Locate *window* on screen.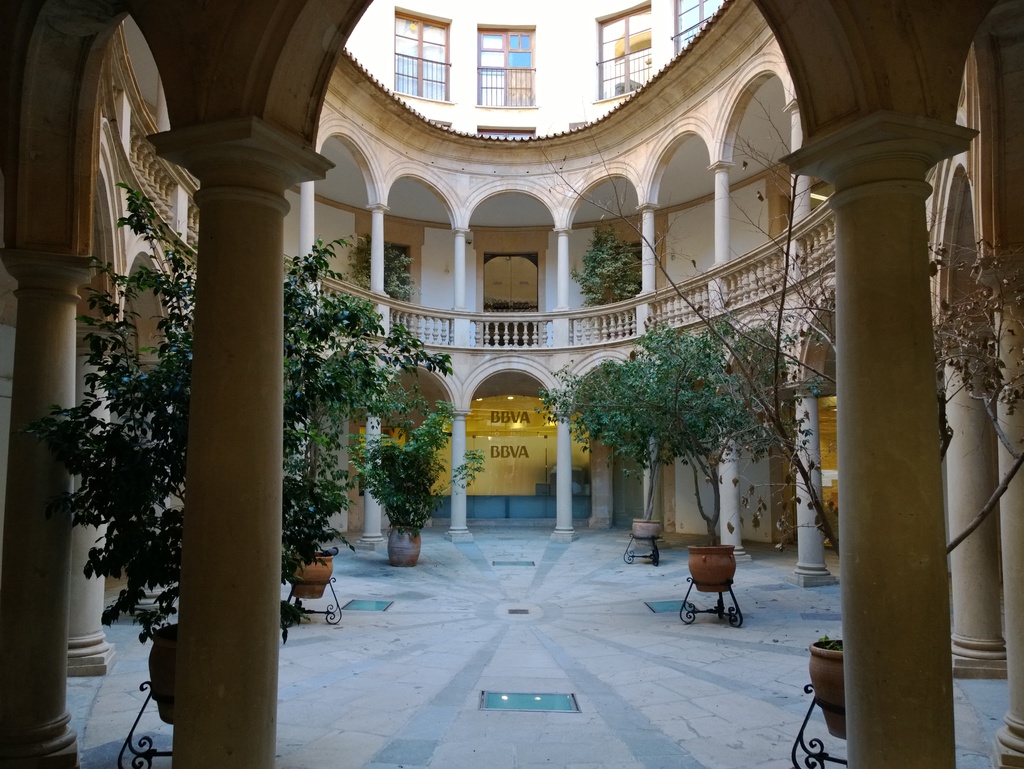
On screen at BBox(593, 1, 655, 103).
